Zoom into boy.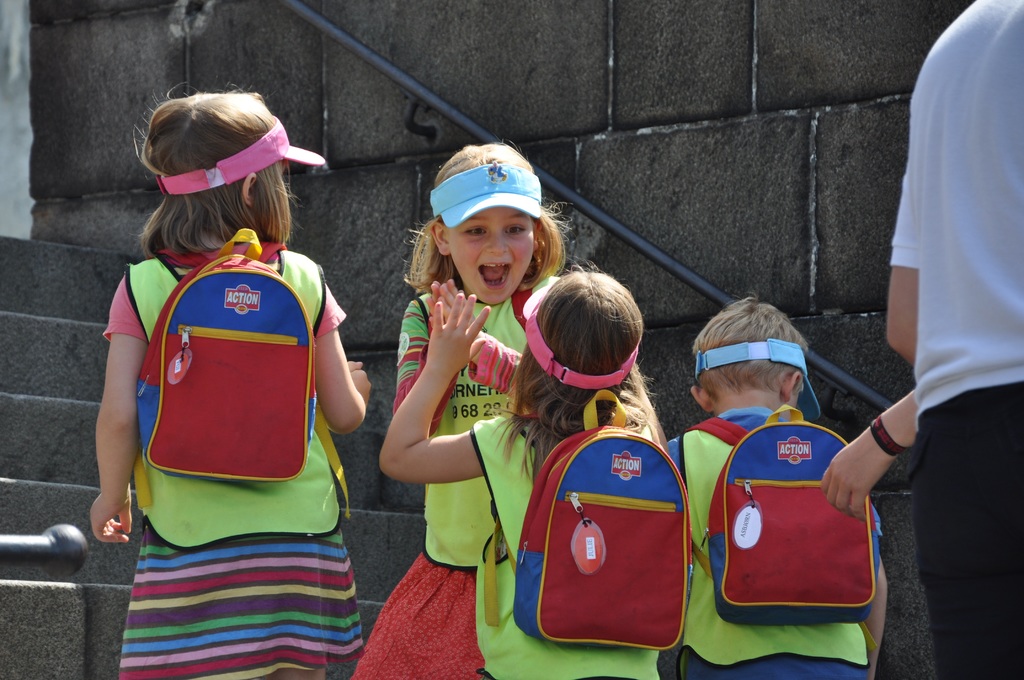
Zoom target: left=660, top=293, right=892, bottom=679.
